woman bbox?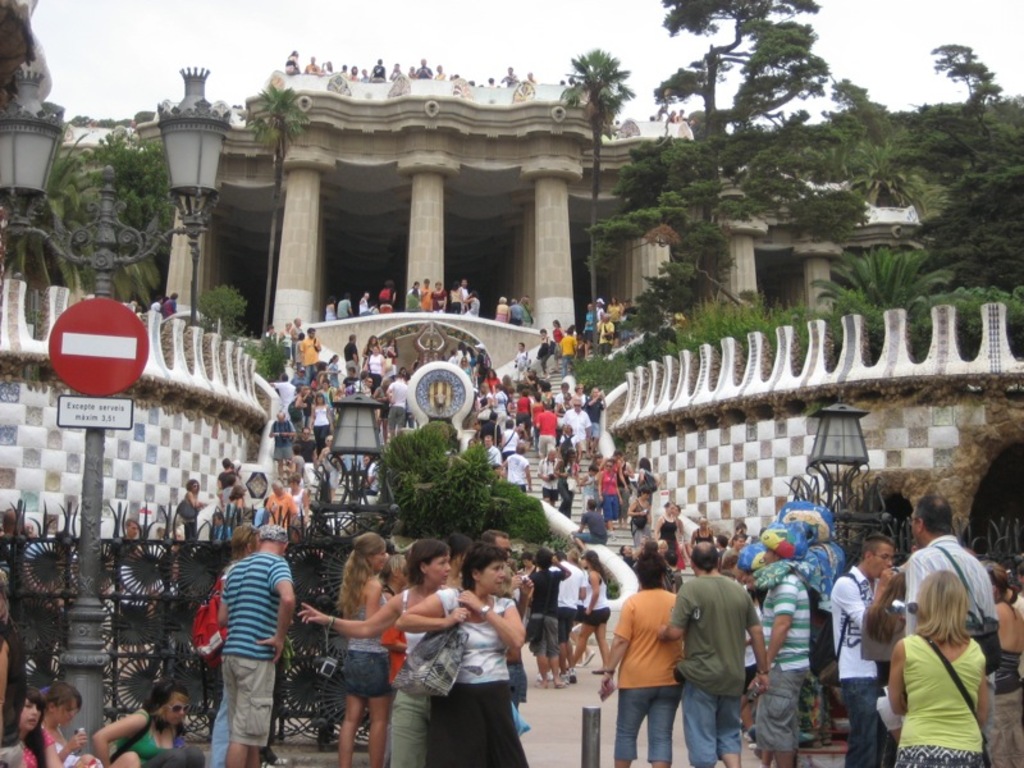
pyautogui.locateOnScreen(40, 684, 97, 767)
